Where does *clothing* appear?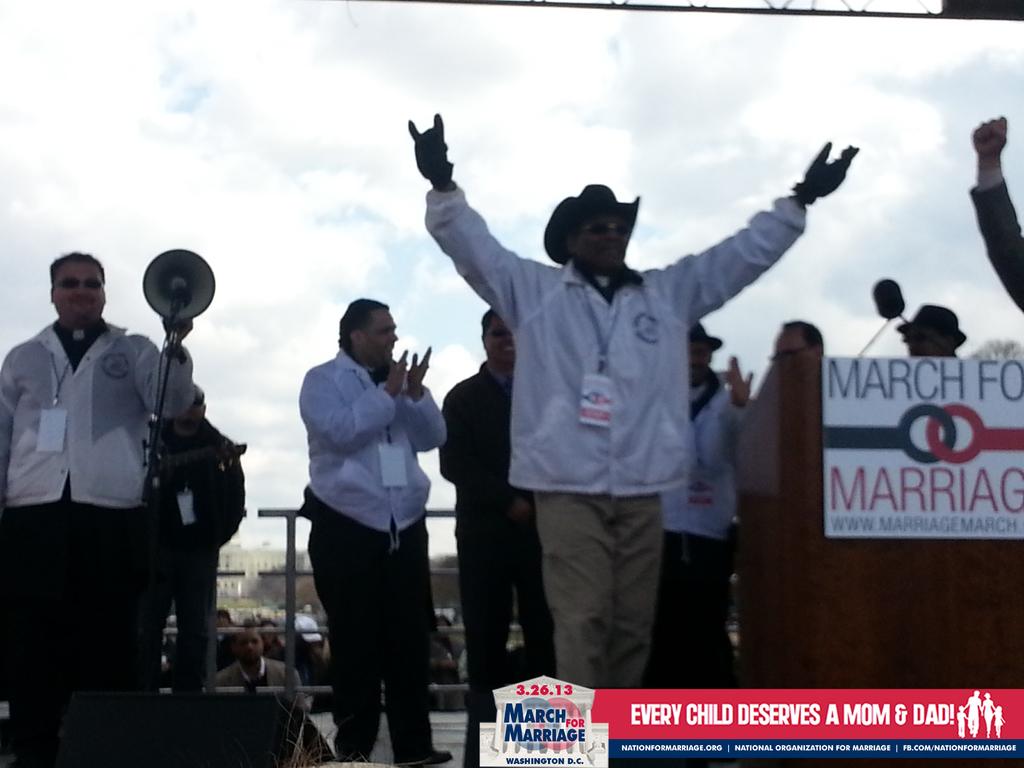
Appears at bbox=(962, 180, 1023, 341).
